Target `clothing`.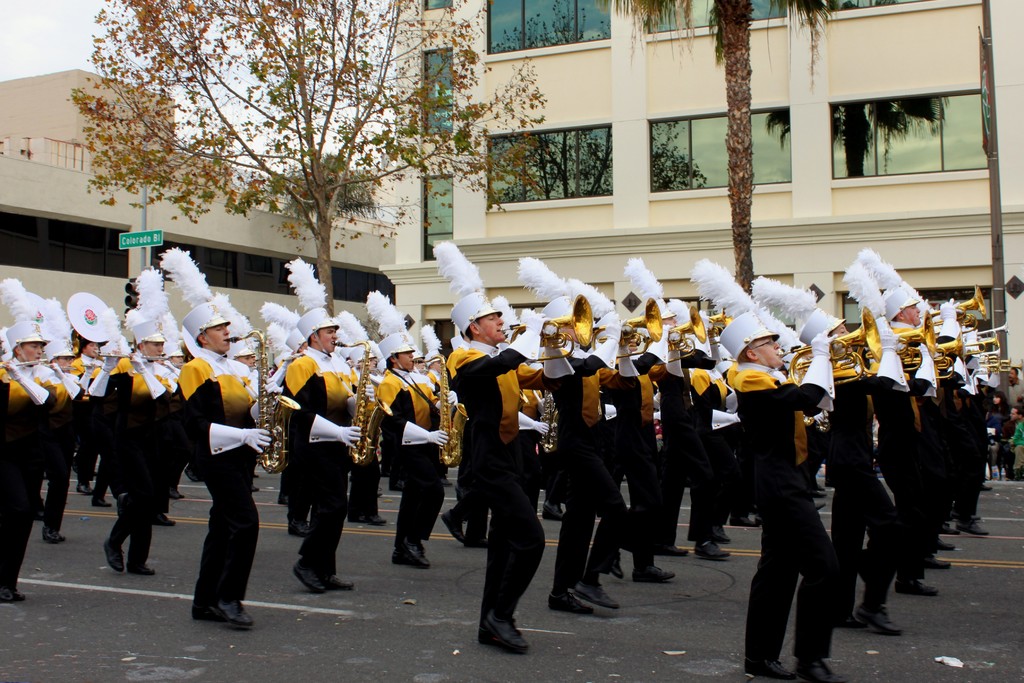
Target region: [x1=876, y1=364, x2=929, y2=580].
